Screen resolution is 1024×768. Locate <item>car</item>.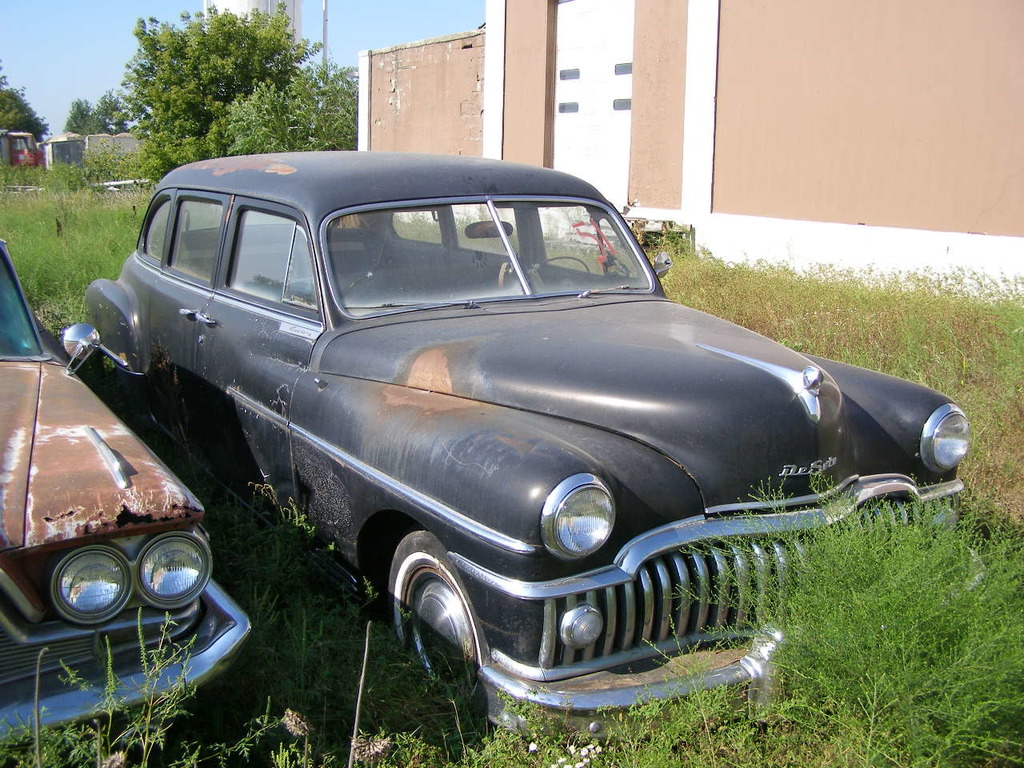
select_region(83, 149, 994, 749).
